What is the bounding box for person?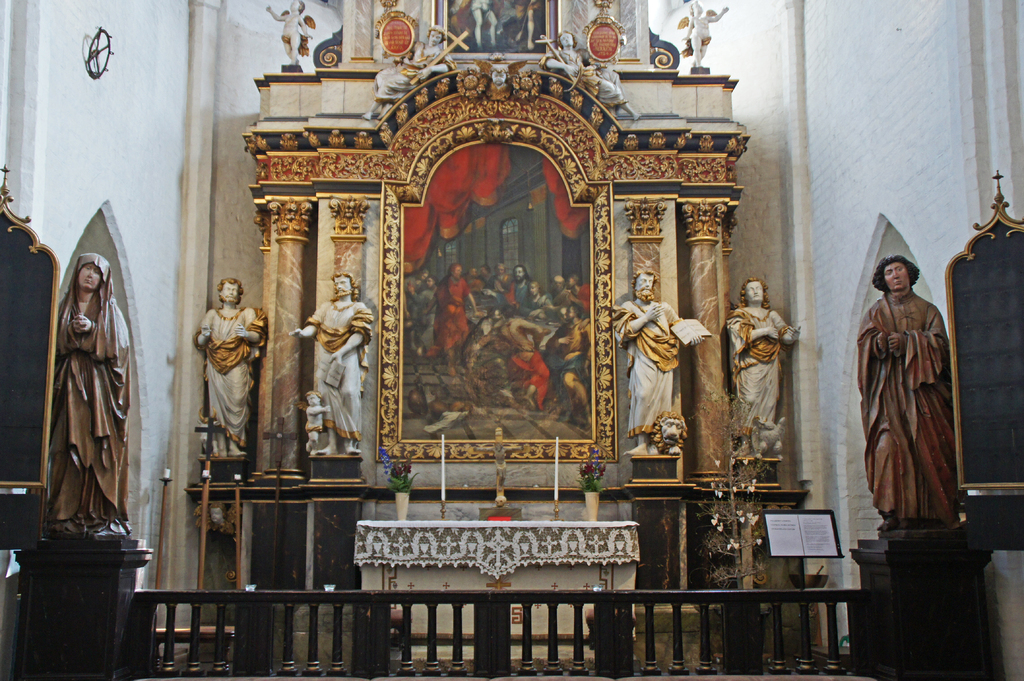
612, 267, 705, 453.
